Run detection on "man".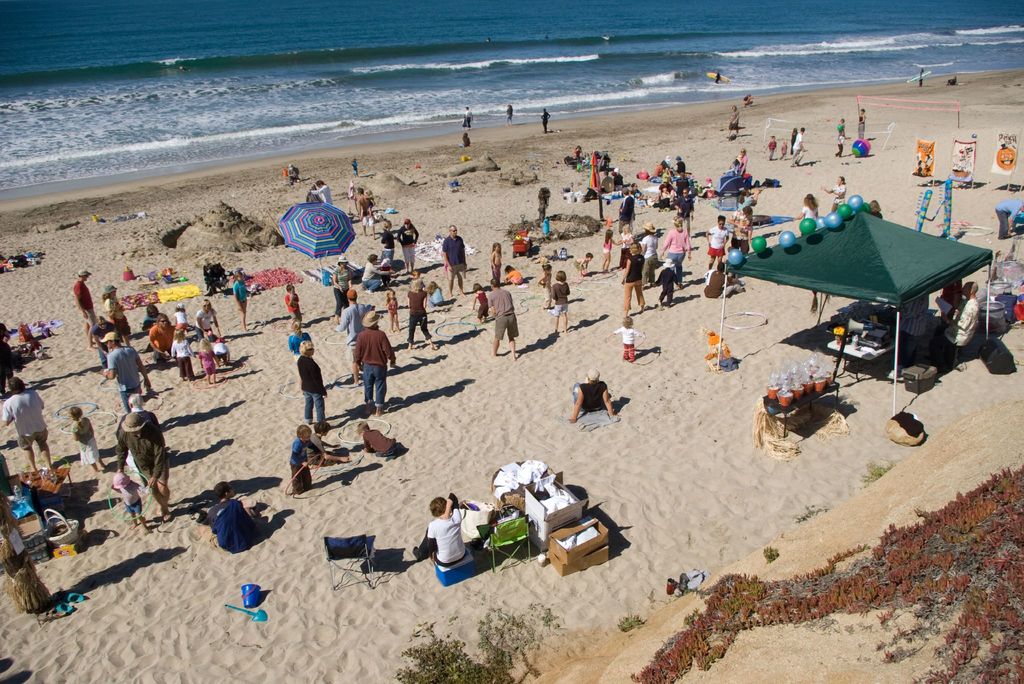
Result: x1=127 y1=391 x2=163 y2=425.
